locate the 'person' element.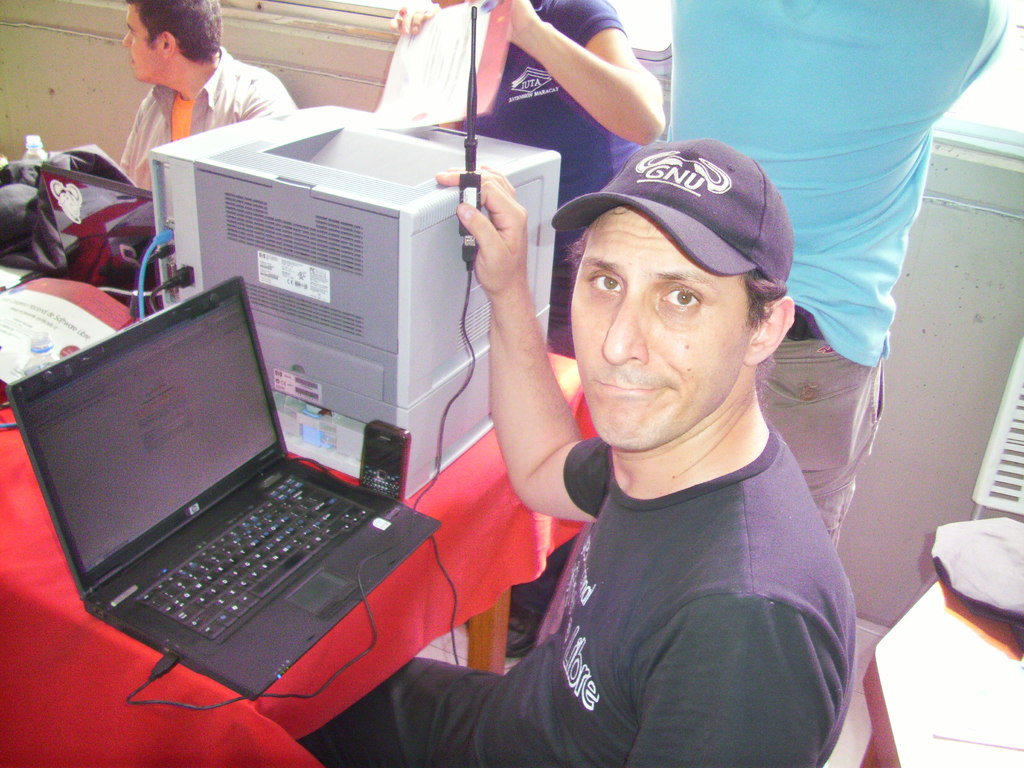
Element bbox: box(366, 66, 858, 756).
